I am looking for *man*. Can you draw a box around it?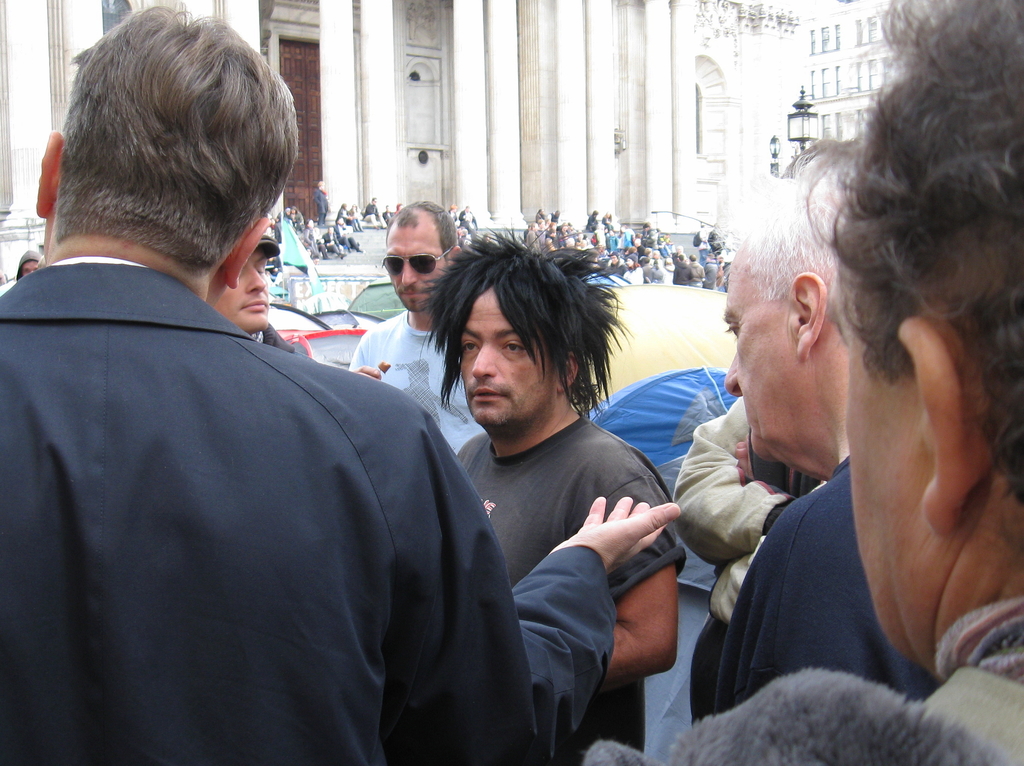
Sure, the bounding box is 349:201:486:457.
